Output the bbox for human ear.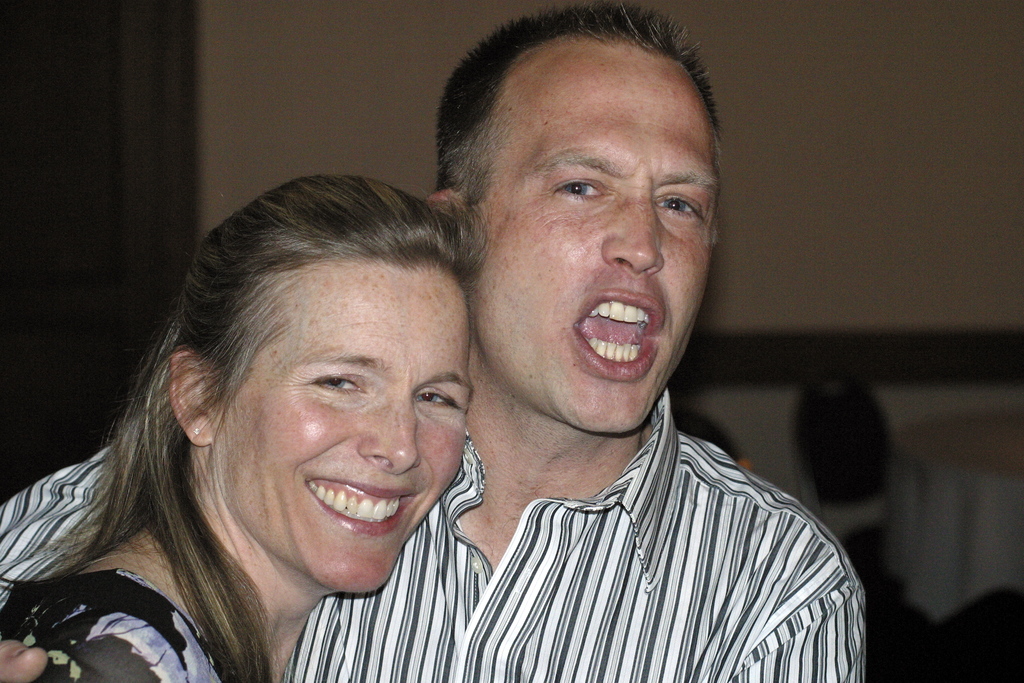
select_region(429, 188, 461, 204).
